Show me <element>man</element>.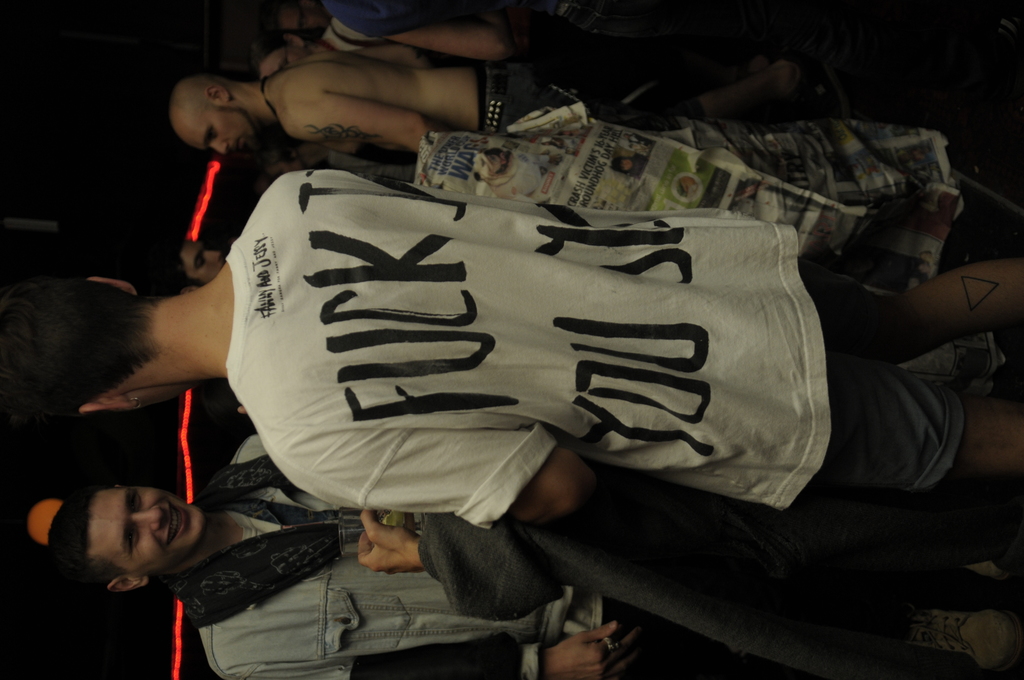
<element>man</element> is here: 161, 95, 608, 170.
